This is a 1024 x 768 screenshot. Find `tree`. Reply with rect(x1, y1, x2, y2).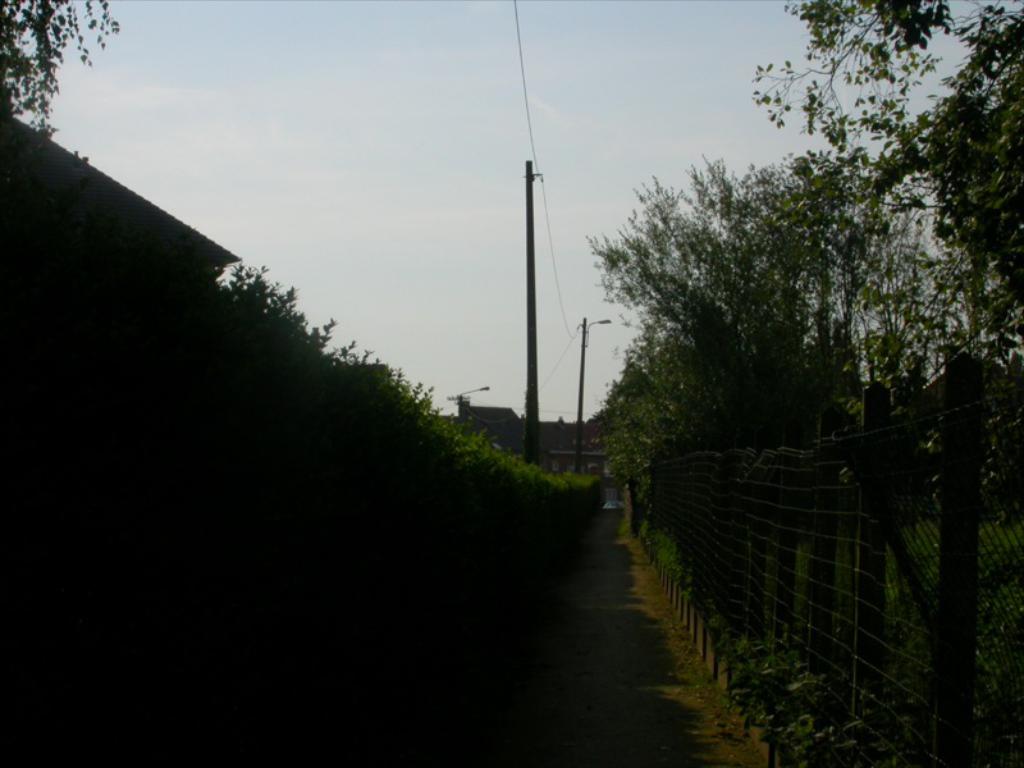
rect(608, 140, 884, 690).
